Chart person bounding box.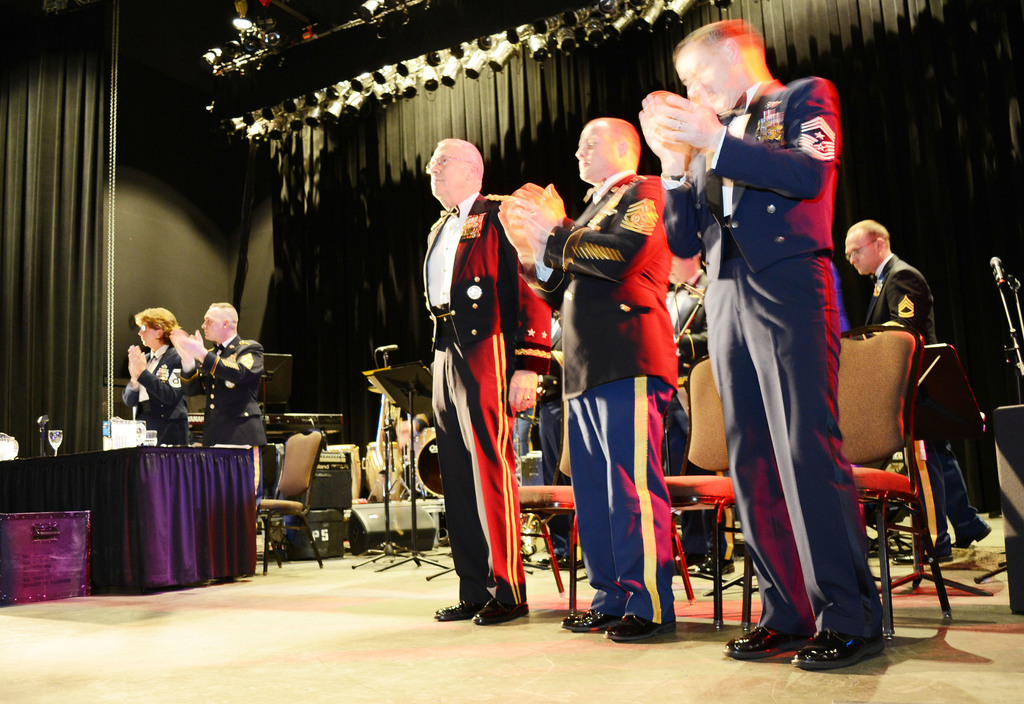
Charted: select_region(498, 114, 674, 646).
